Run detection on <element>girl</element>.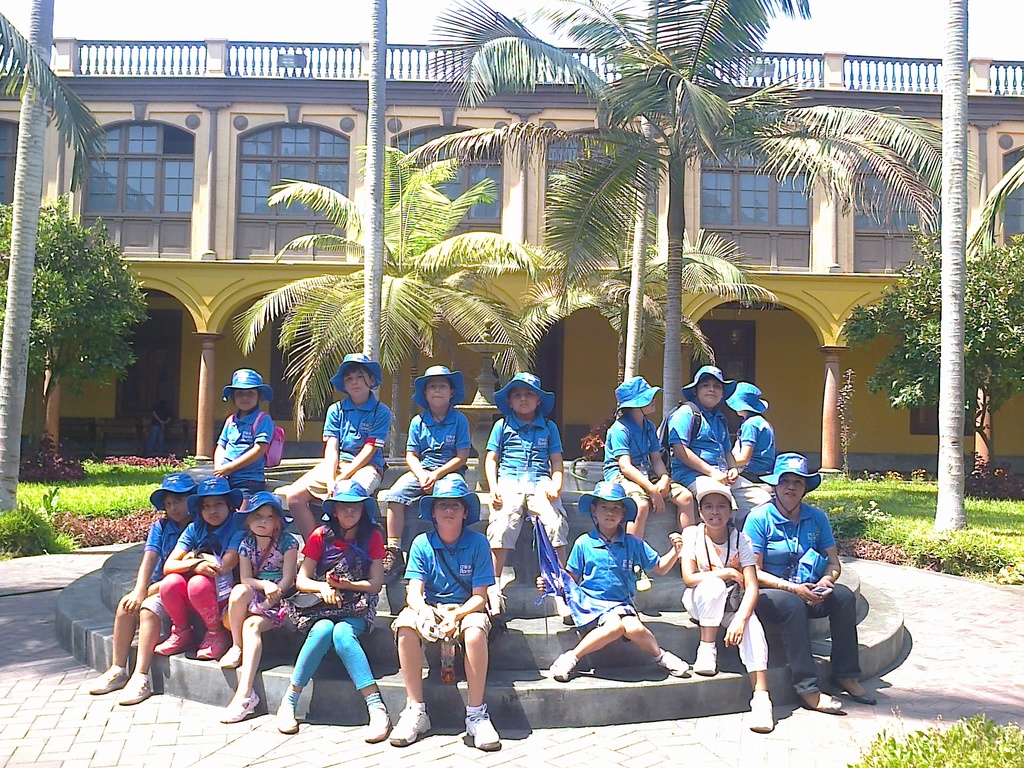
Result: locate(527, 487, 682, 698).
